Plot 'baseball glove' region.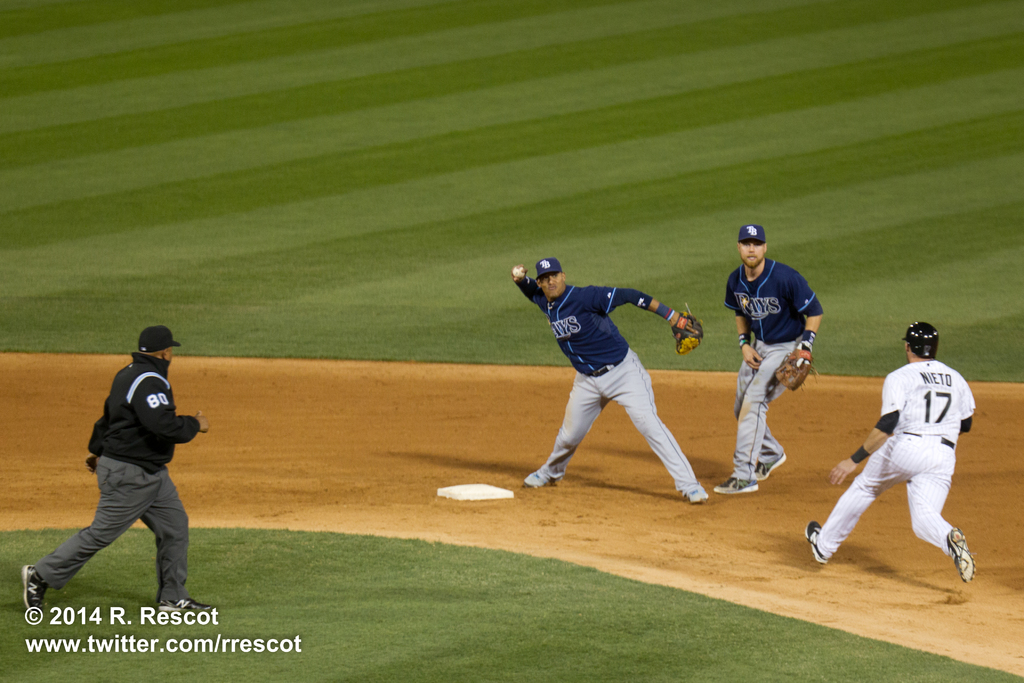
Plotted at 676:301:706:356.
